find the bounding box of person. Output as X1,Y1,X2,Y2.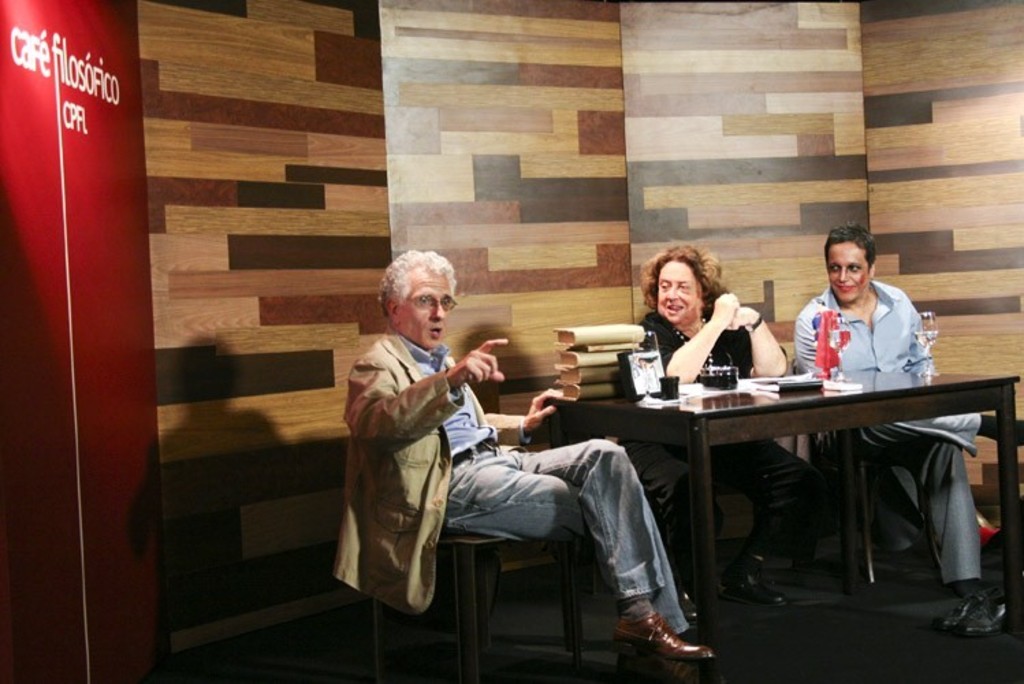
622,246,826,631.
